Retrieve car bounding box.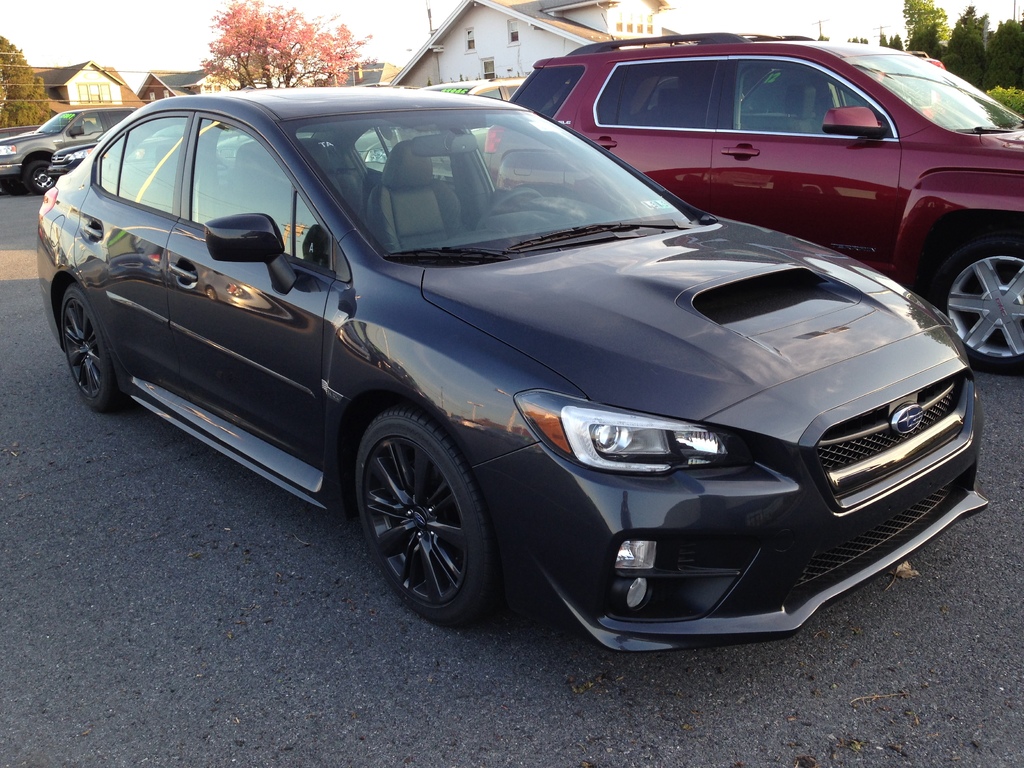
Bounding box: rect(359, 73, 527, 188).
